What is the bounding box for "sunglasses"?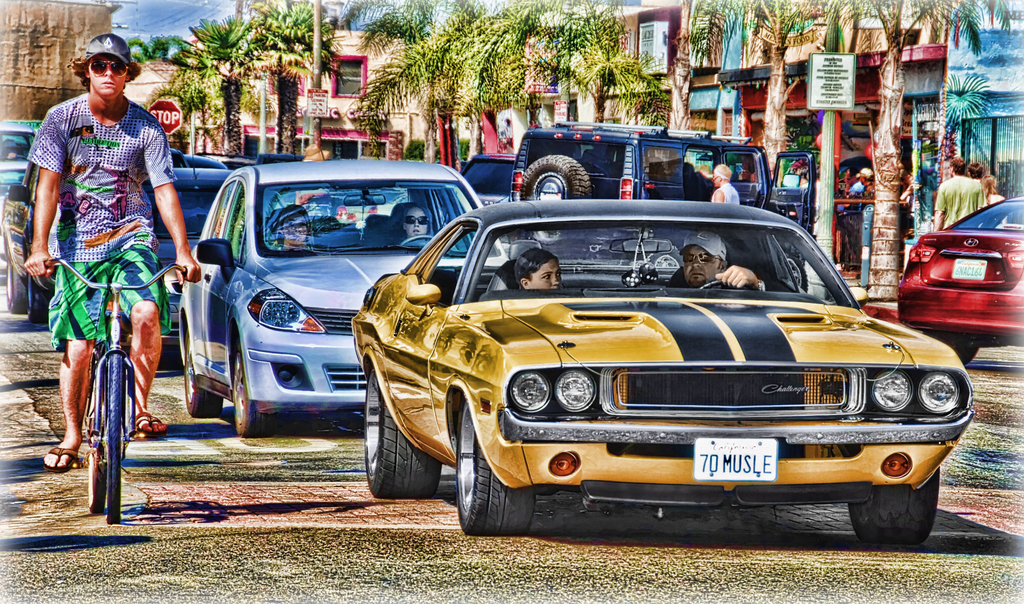
{"left": 404, "top": 216, "right": 431, "bottom": 224}.
